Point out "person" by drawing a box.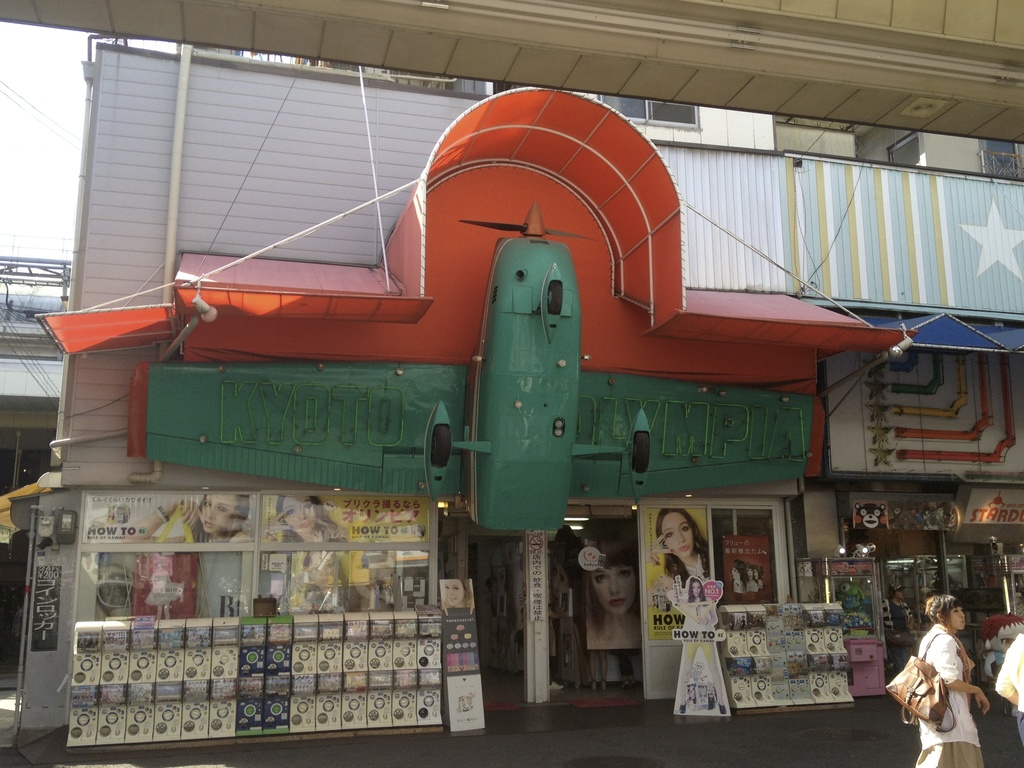
region(667, 573, 732, 716).
